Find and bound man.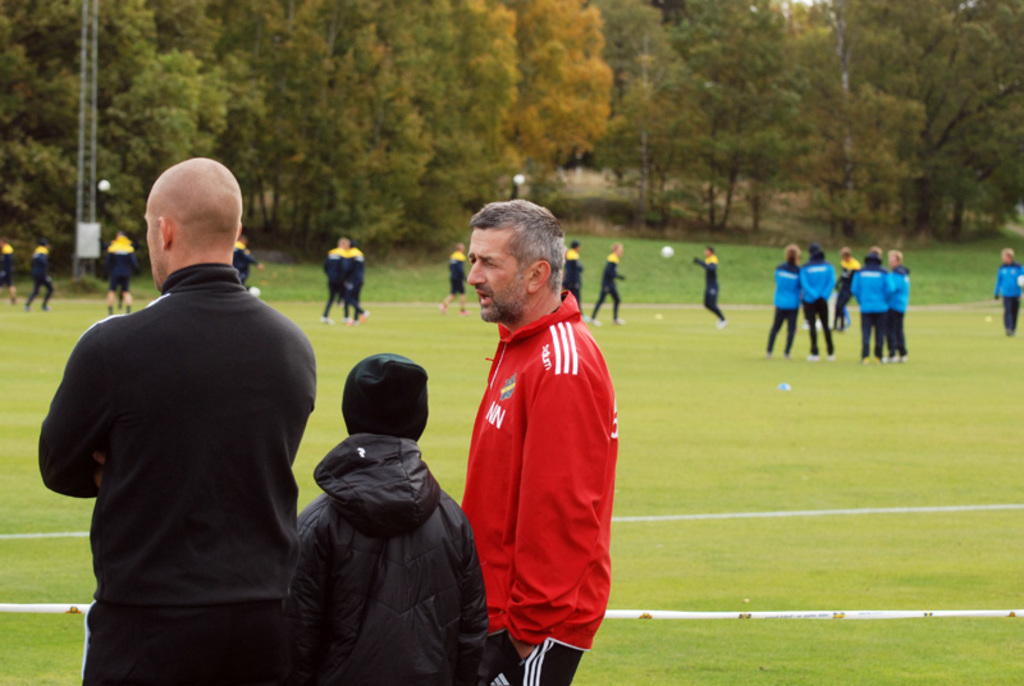
Bound: <region>108, 229, 141, 312</region>.
